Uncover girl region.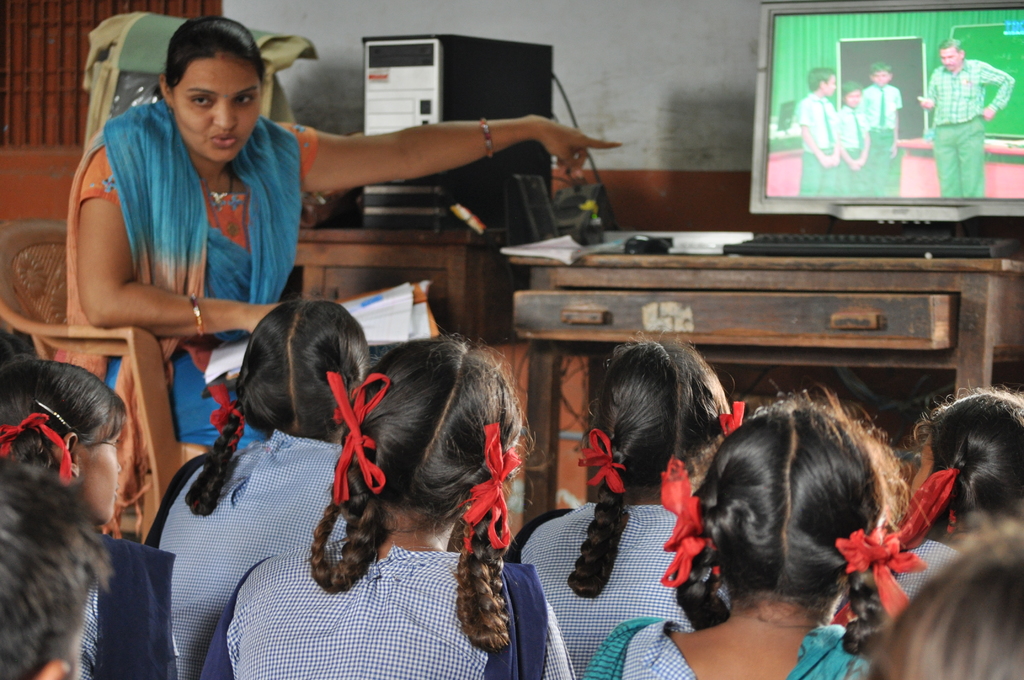
Uncovered: <bbox>497, 338, 726, 679</bbox>.
